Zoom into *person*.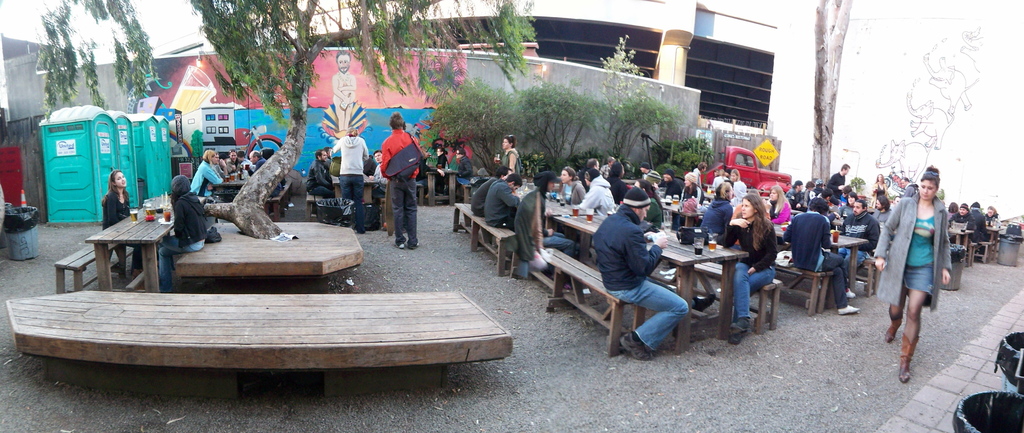
Zoom target: BBox(519, 174, 552, 282).
